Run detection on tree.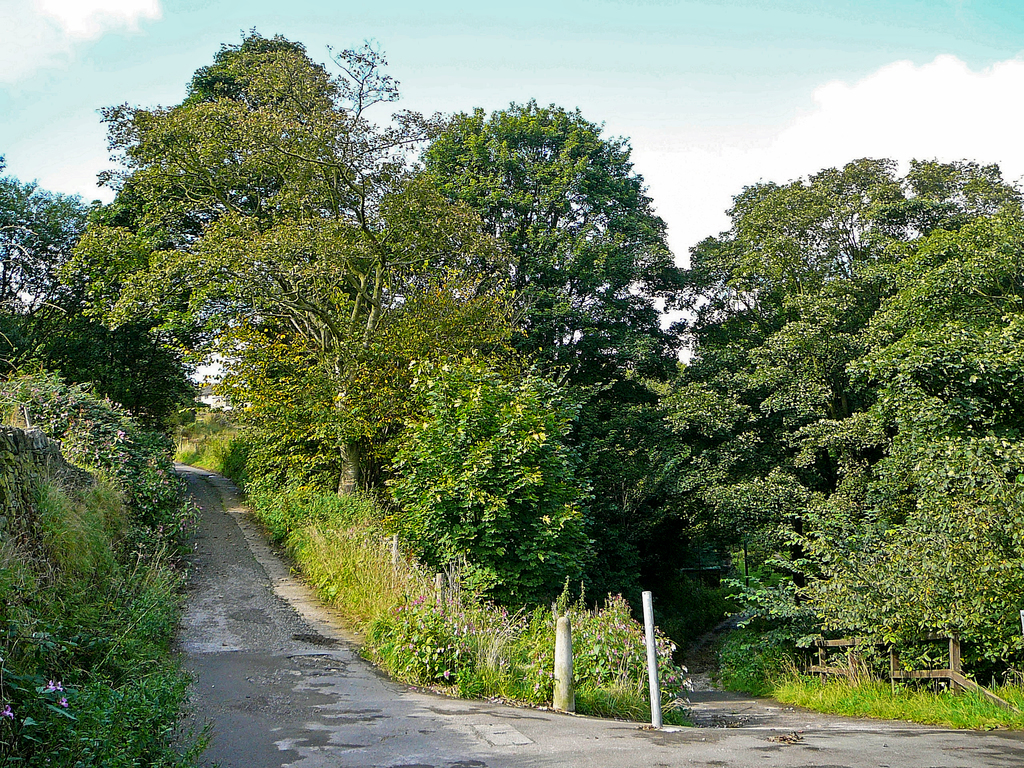
Result: 350,104,705,658.
